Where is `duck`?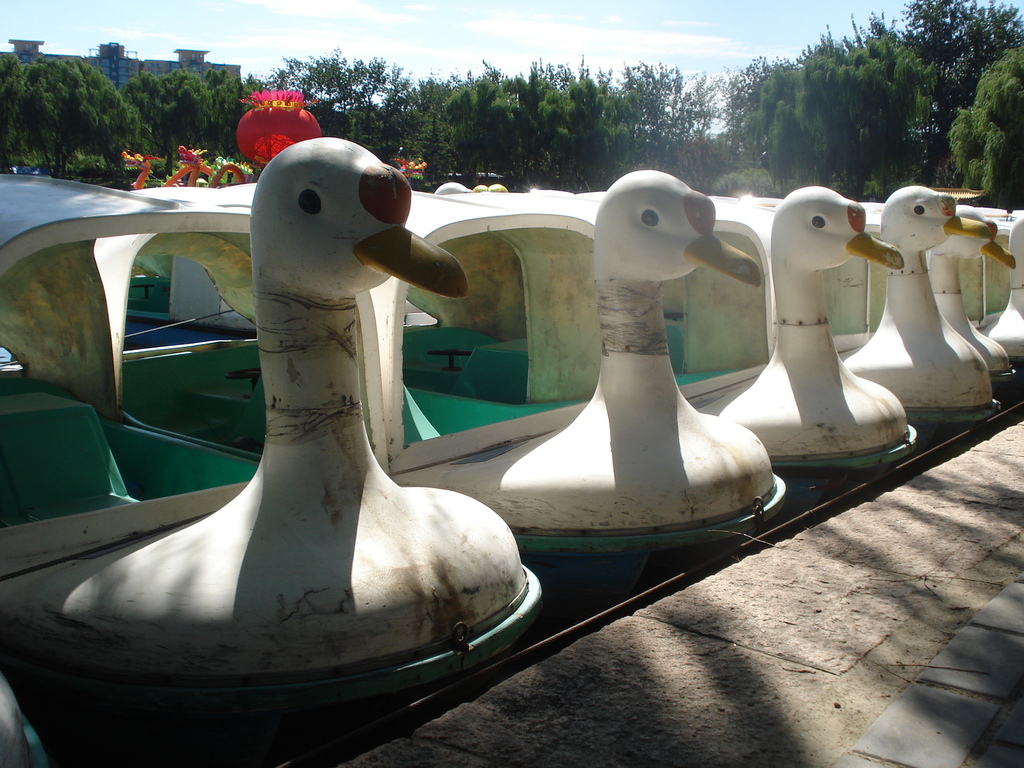
select_region(837, 185, 997, 426).
